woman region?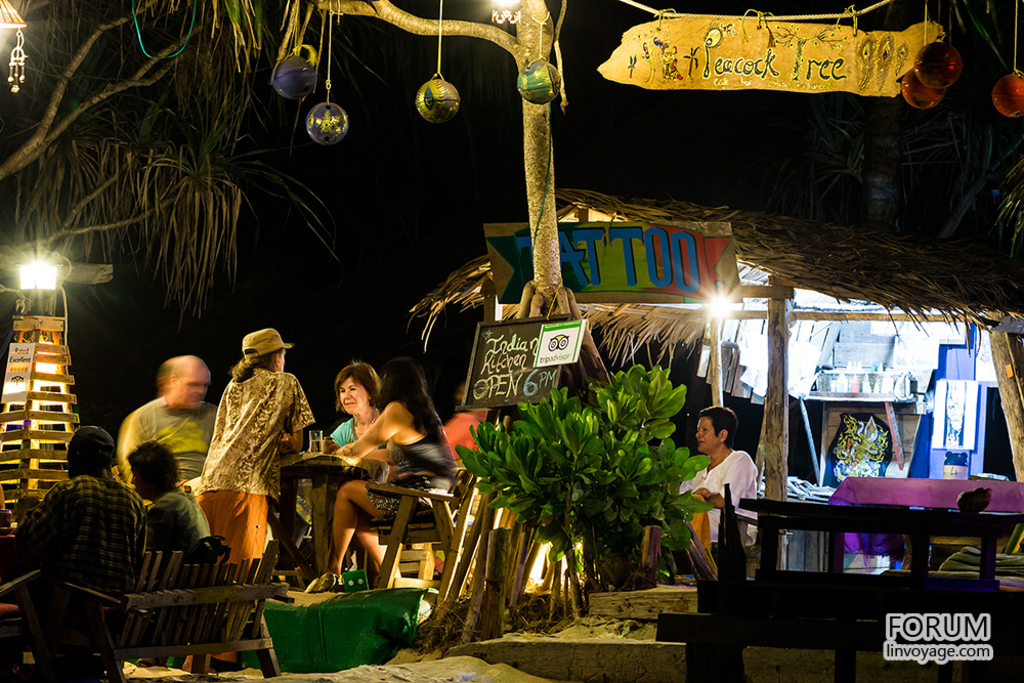
[331, 358, 383, 449]
